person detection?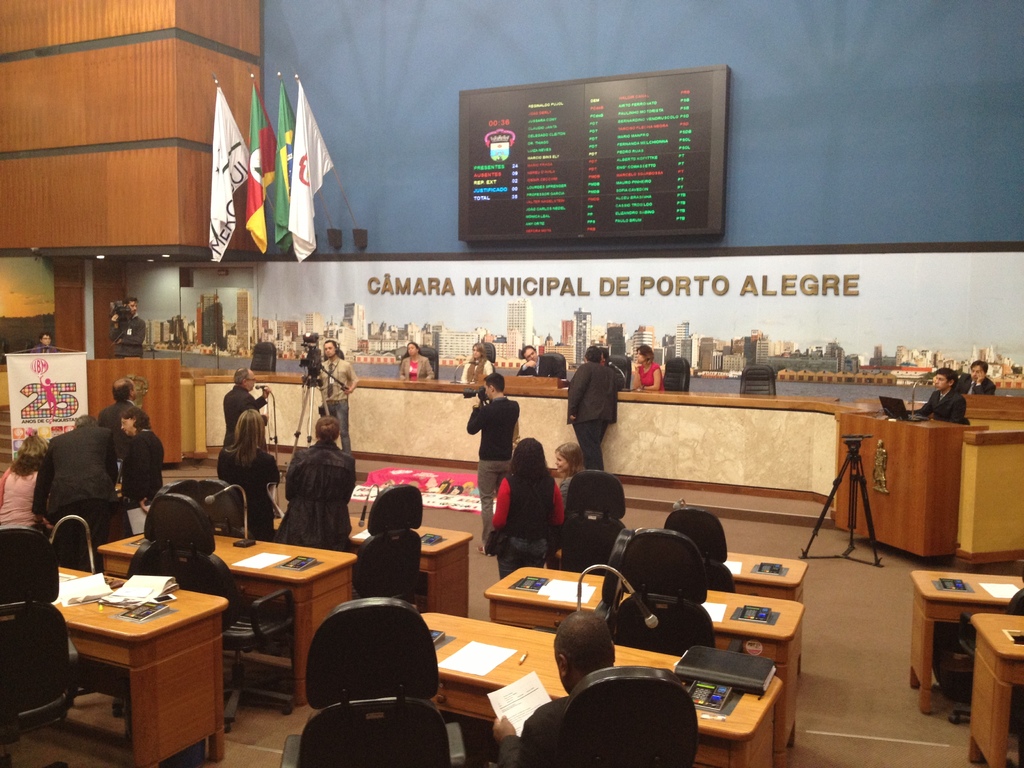
{"left": 97, "top": 378, "right": 140, "bottom": 446}
